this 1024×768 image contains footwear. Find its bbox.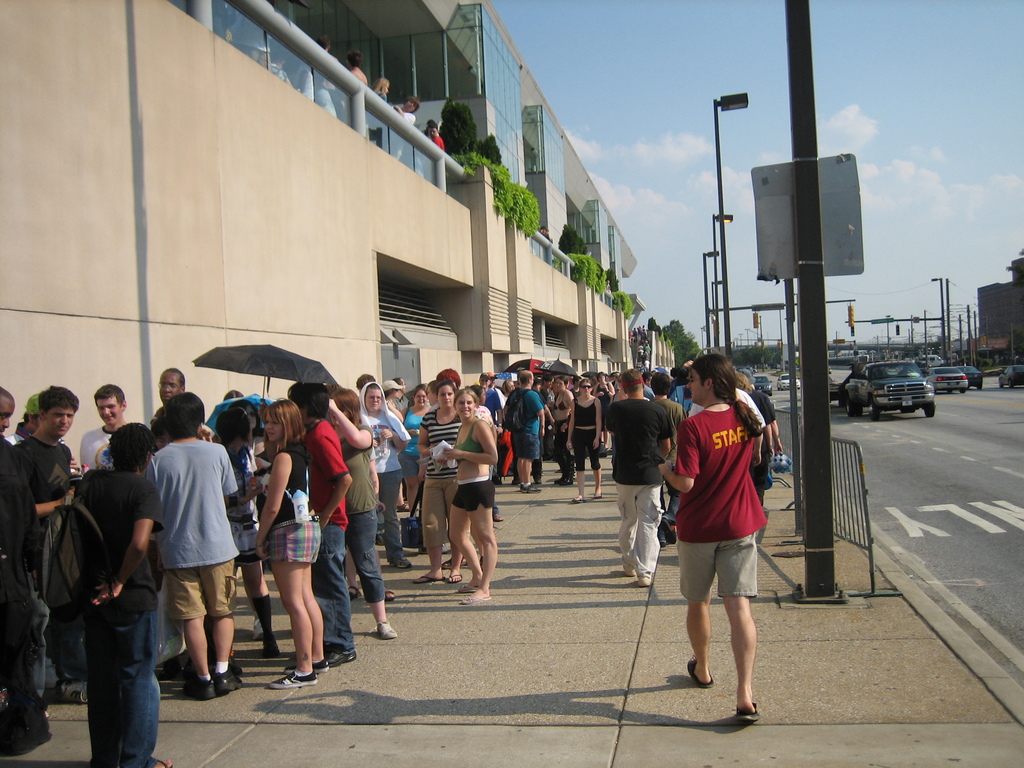
518 483 524 488.
